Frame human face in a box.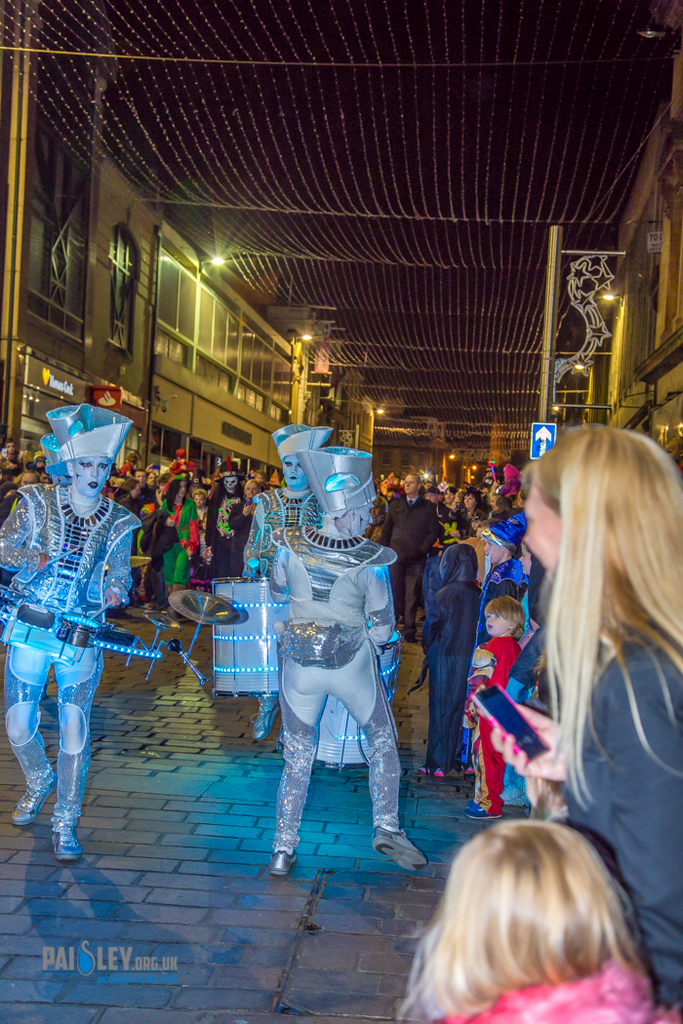
crop(483, 537, 502, 566).
